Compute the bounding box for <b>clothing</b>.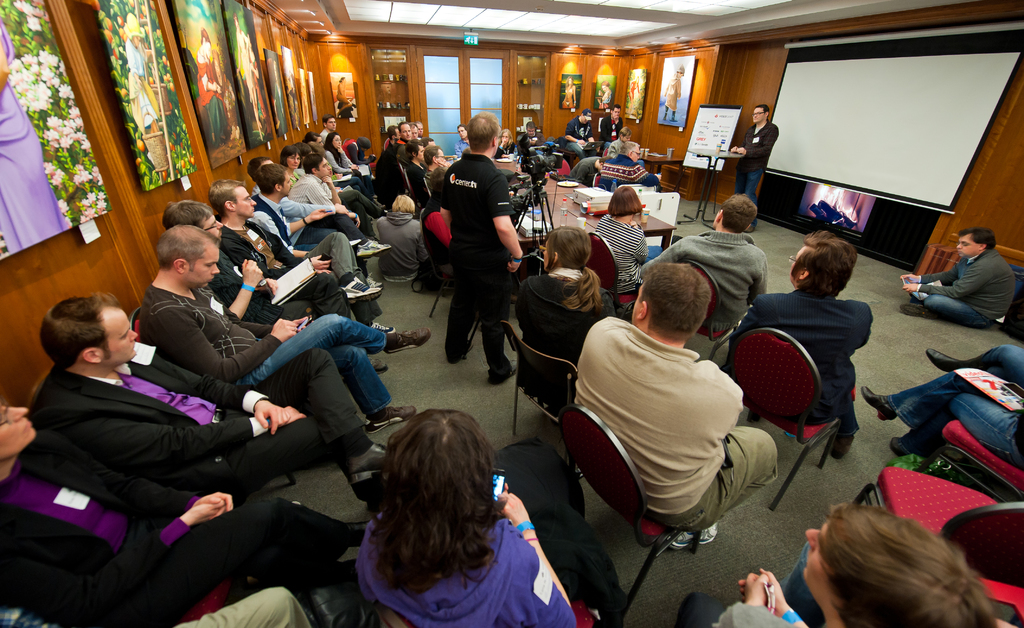
[185,587,311,627].
